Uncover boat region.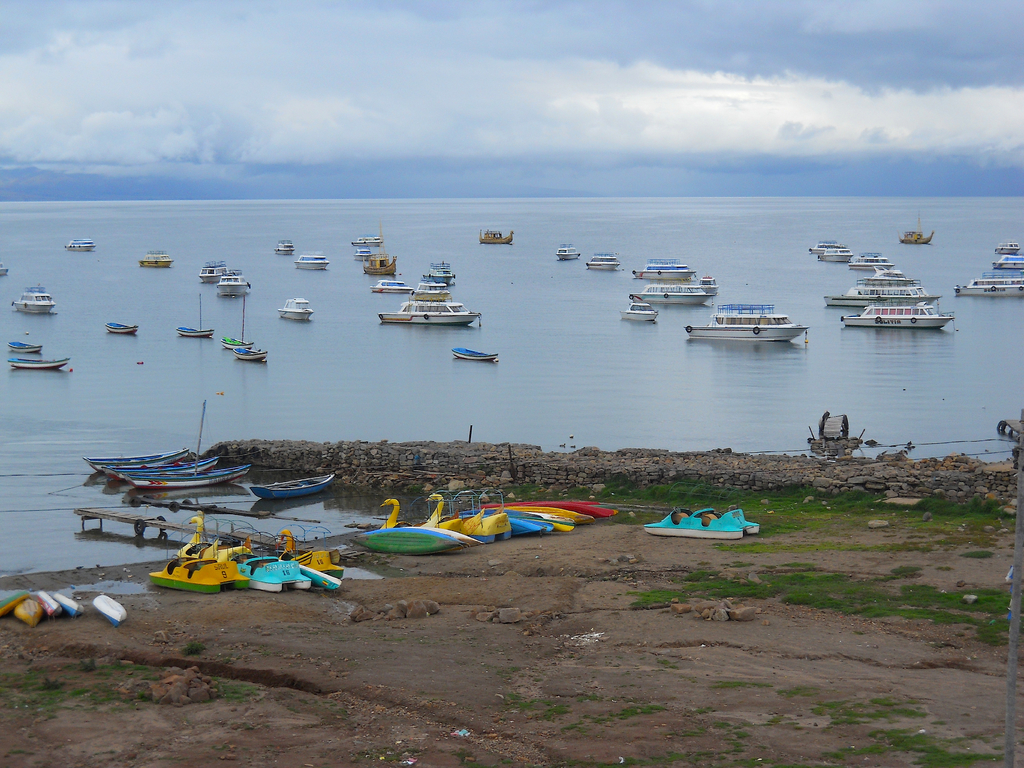
Uncovered: locate(216, 296, 256, 351).
